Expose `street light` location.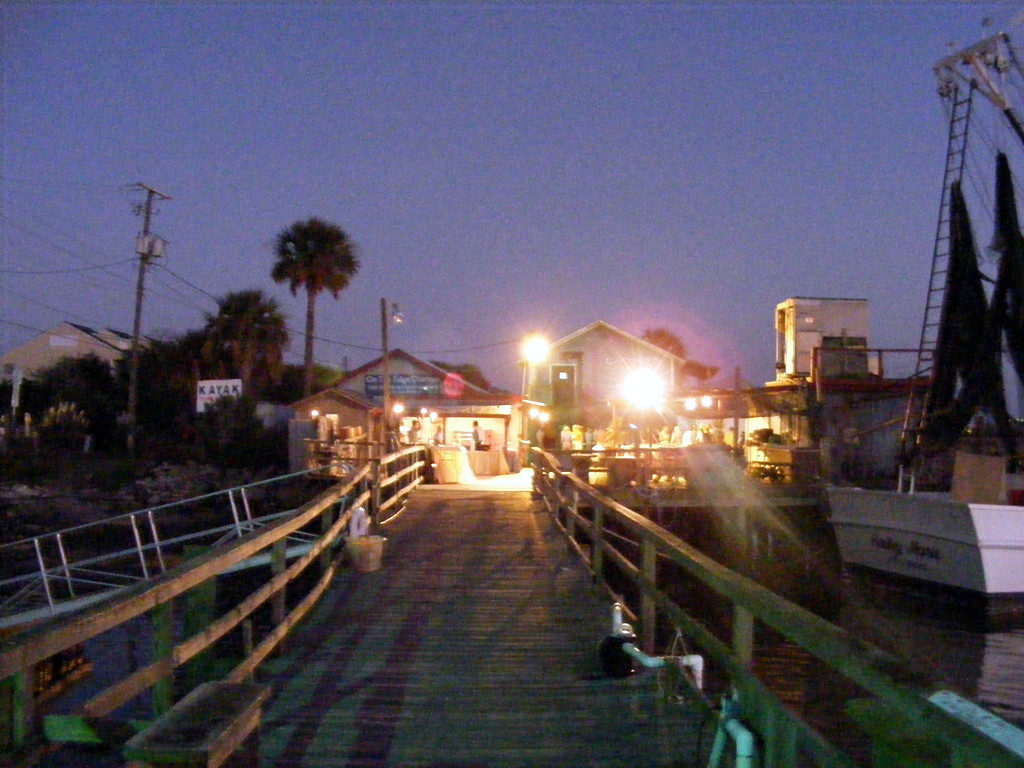
Exposed at x1=418, y1=406, x2=424, y2=442.
